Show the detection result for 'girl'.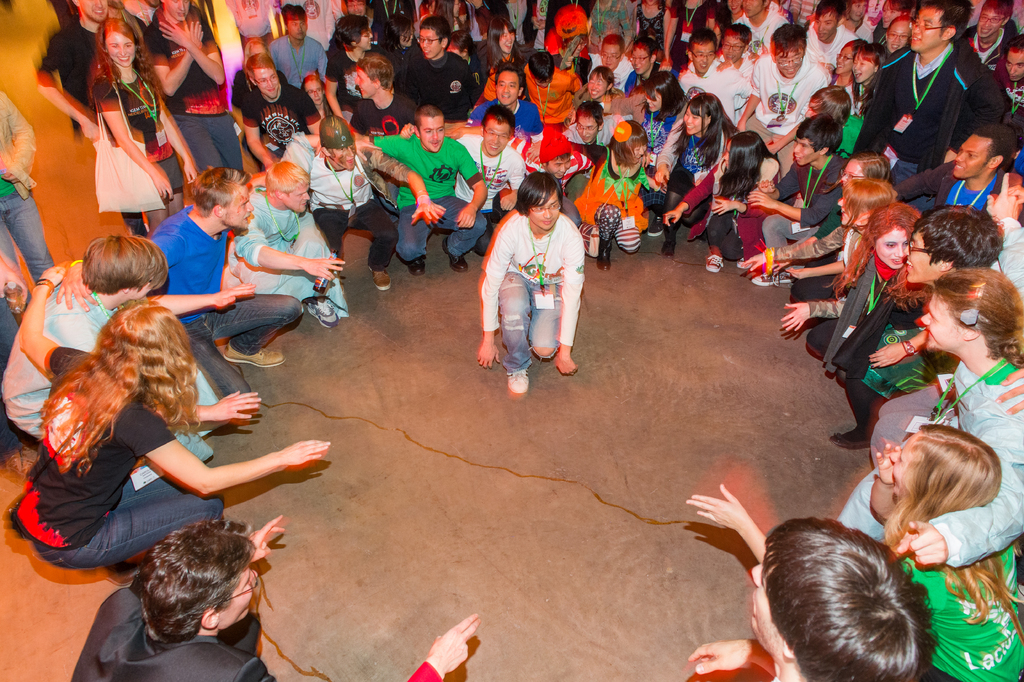
left=831, top=37, right=870, bottom=86.
